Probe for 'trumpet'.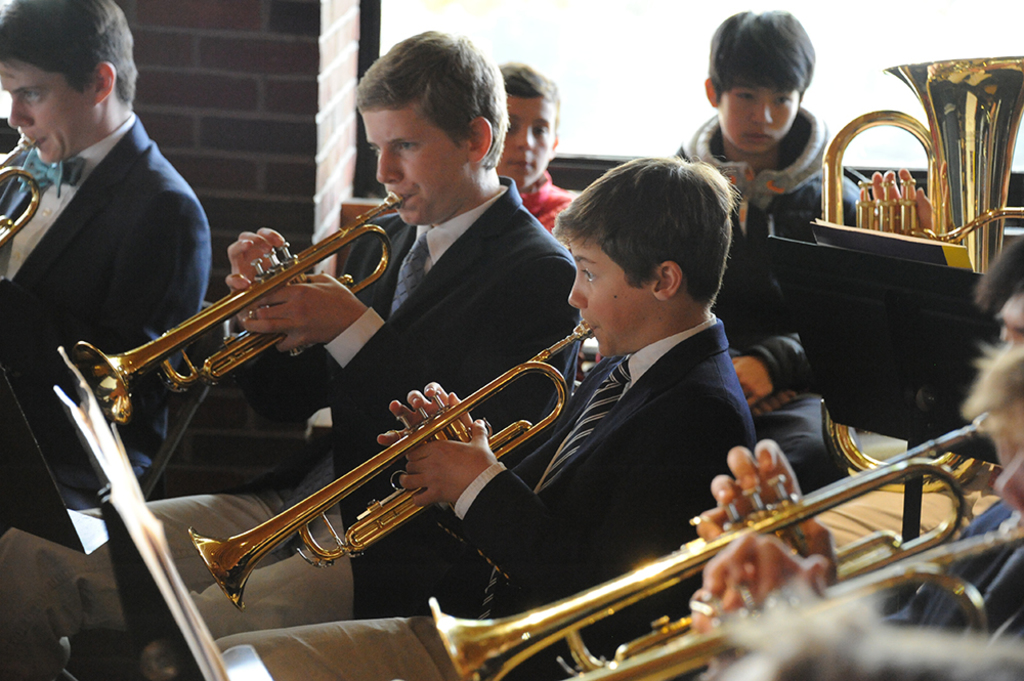
Probe result: detection(428, 424, 981, 668).
